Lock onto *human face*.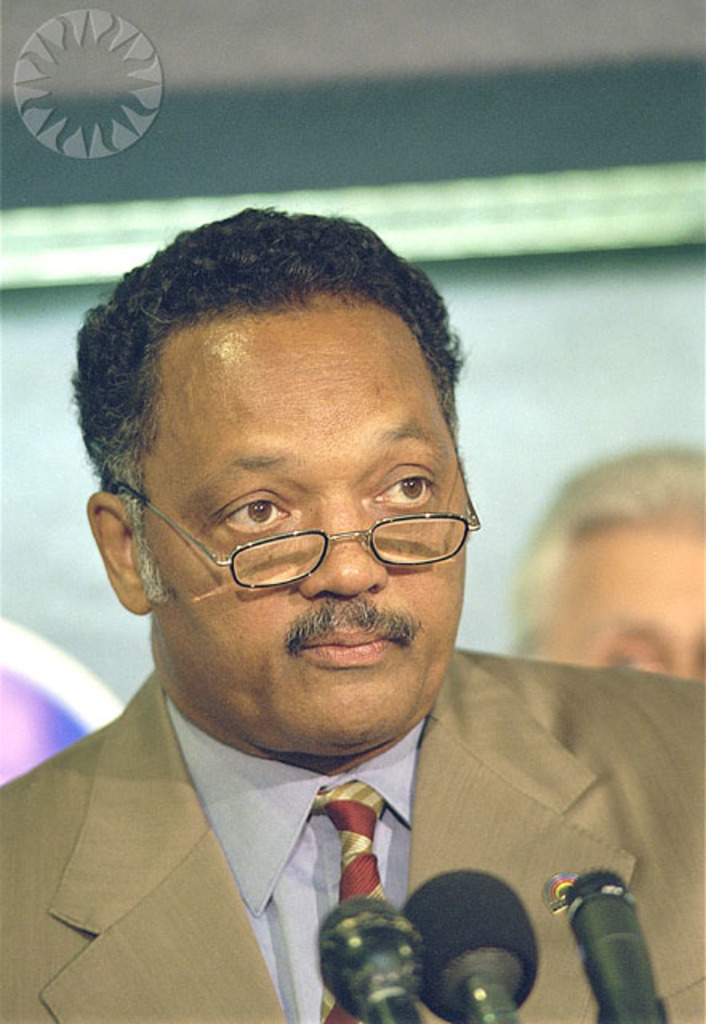
Locked: bbox(532, 530, 704, 683).
